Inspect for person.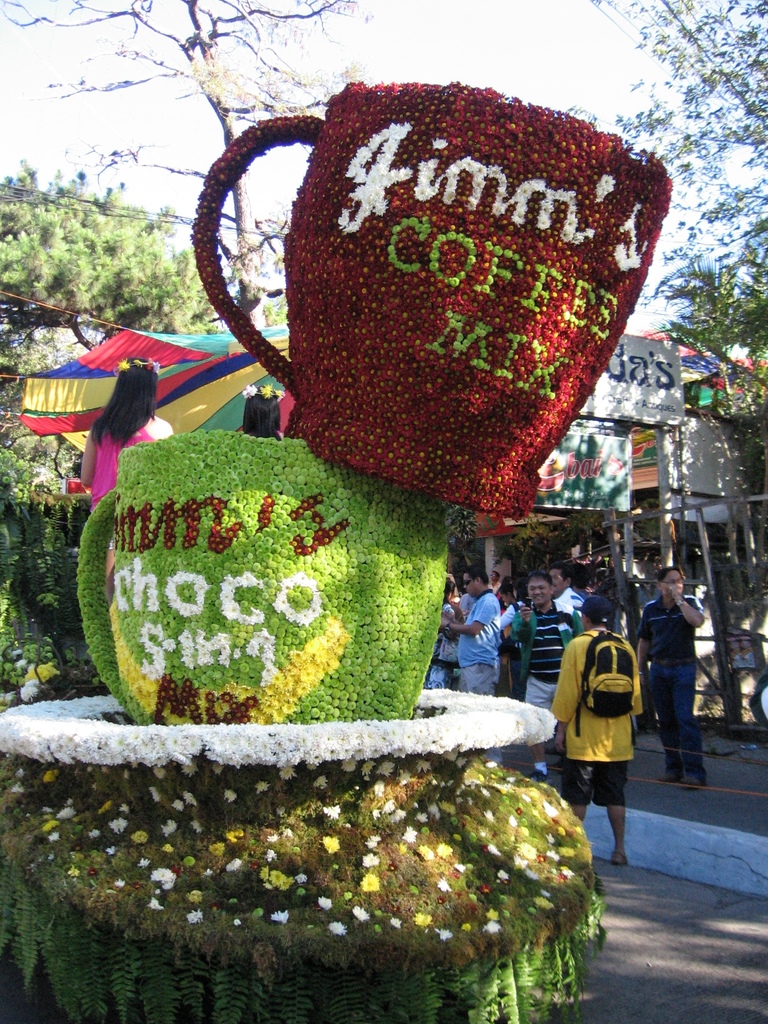
Inspection: select_region(639, 566, 703, 780).
